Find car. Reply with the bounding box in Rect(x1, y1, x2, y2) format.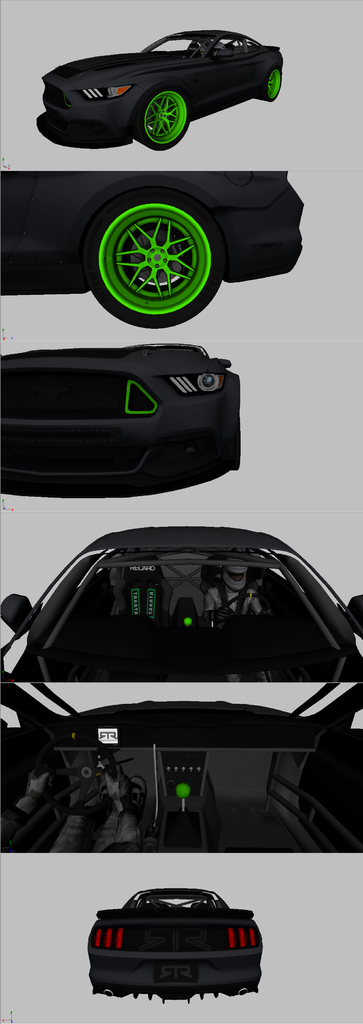
Rect(0, 173, 308, 330).
